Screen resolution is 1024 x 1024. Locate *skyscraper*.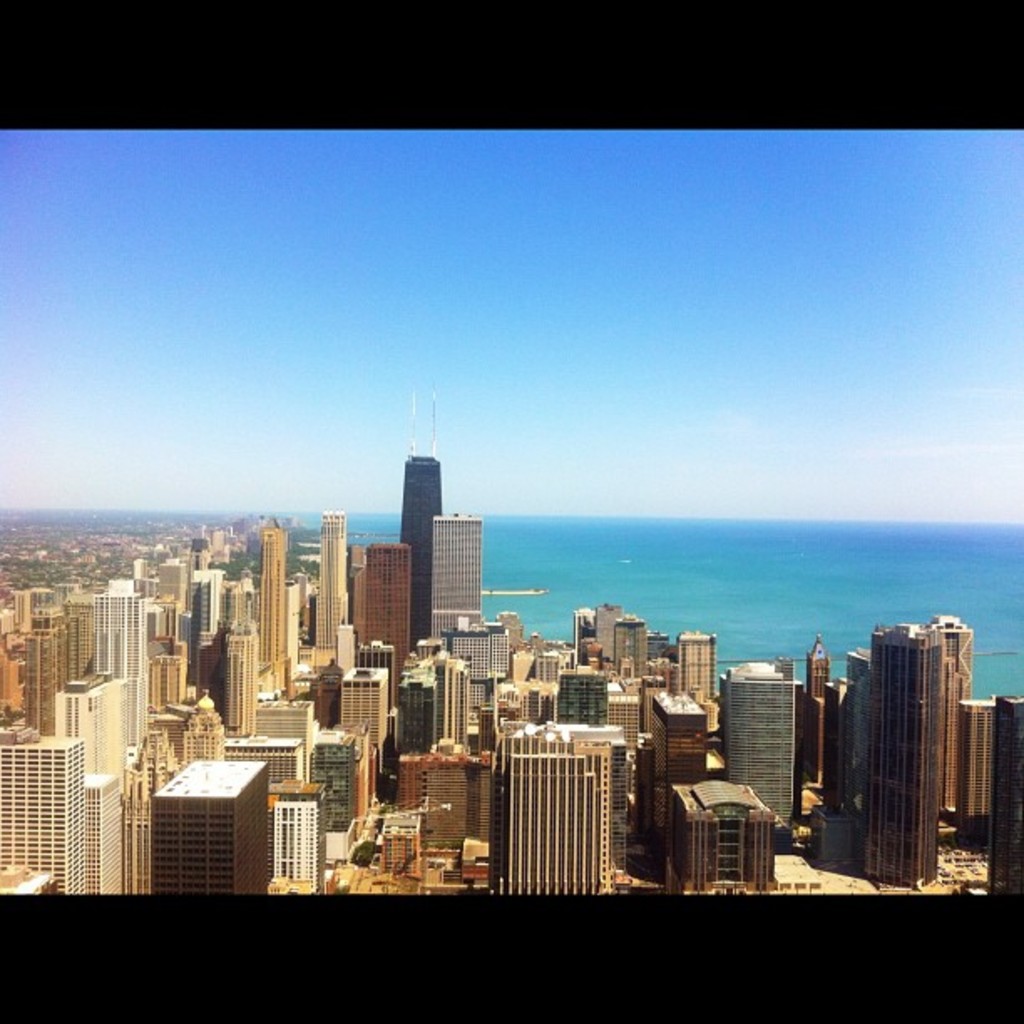
[x1=987, y1=696, x2=1022, y2=893].
